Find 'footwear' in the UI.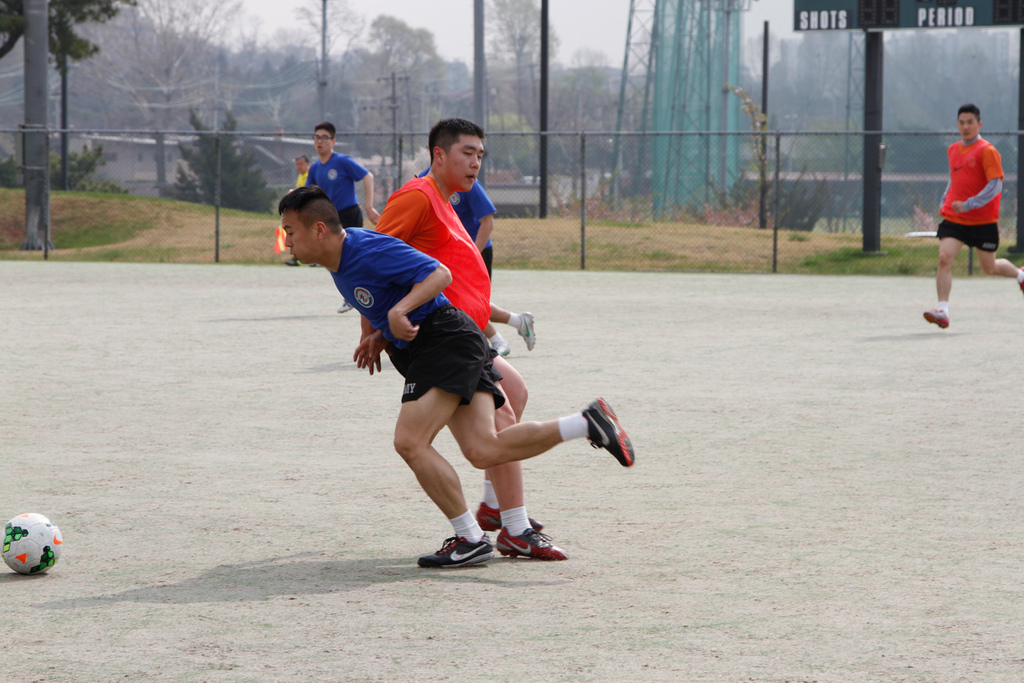
UI element at 578,396,639,470.
